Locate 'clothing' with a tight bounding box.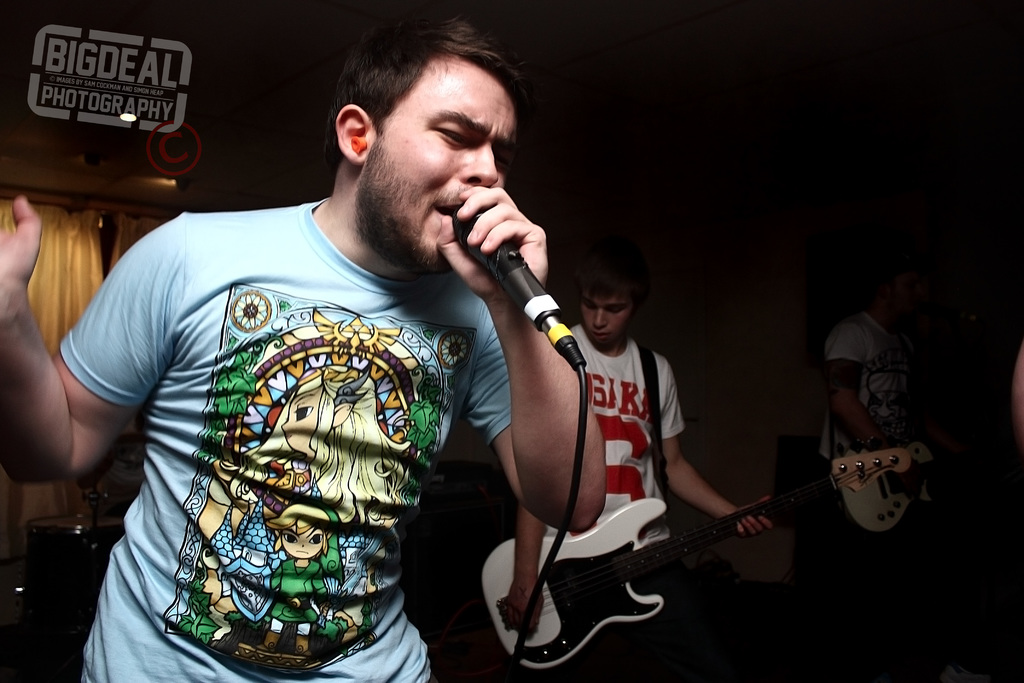
(x1=821, y1=309, x2=952, y2=682).
